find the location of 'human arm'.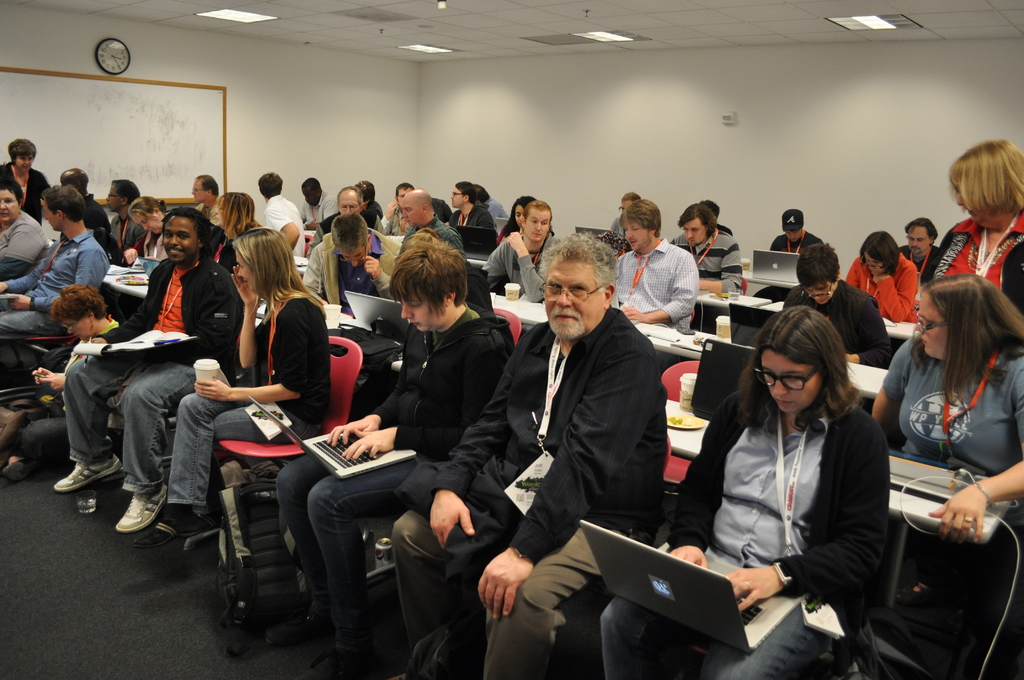
Location: x1=196 y1=302 x2=308 y2=399.
